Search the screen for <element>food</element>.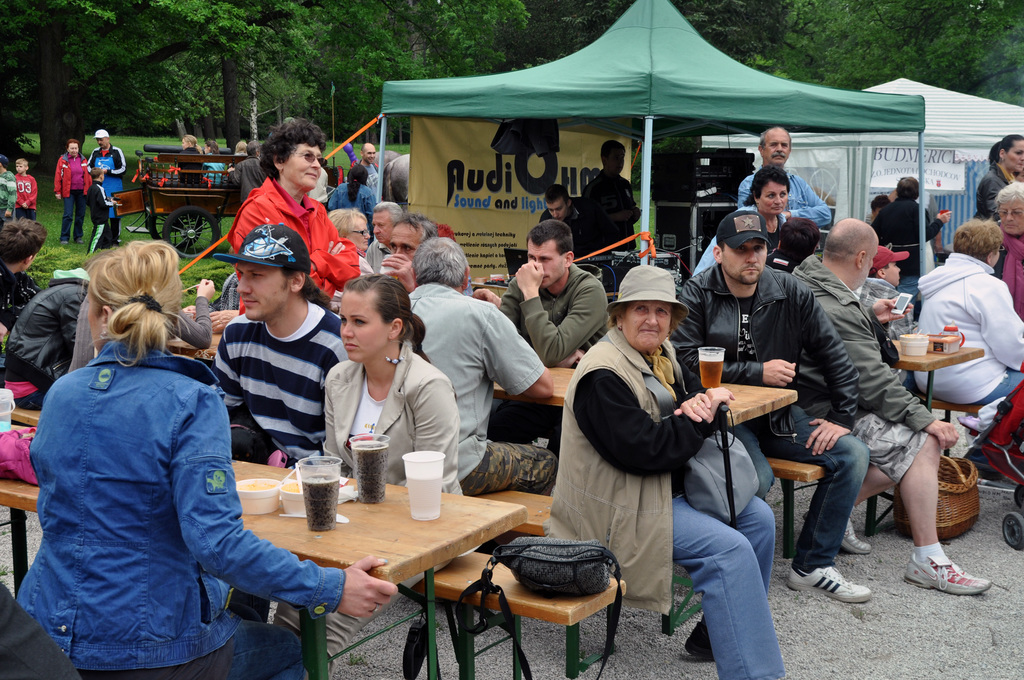
Found at (left=250, top=480, right=281, bottom=487).
